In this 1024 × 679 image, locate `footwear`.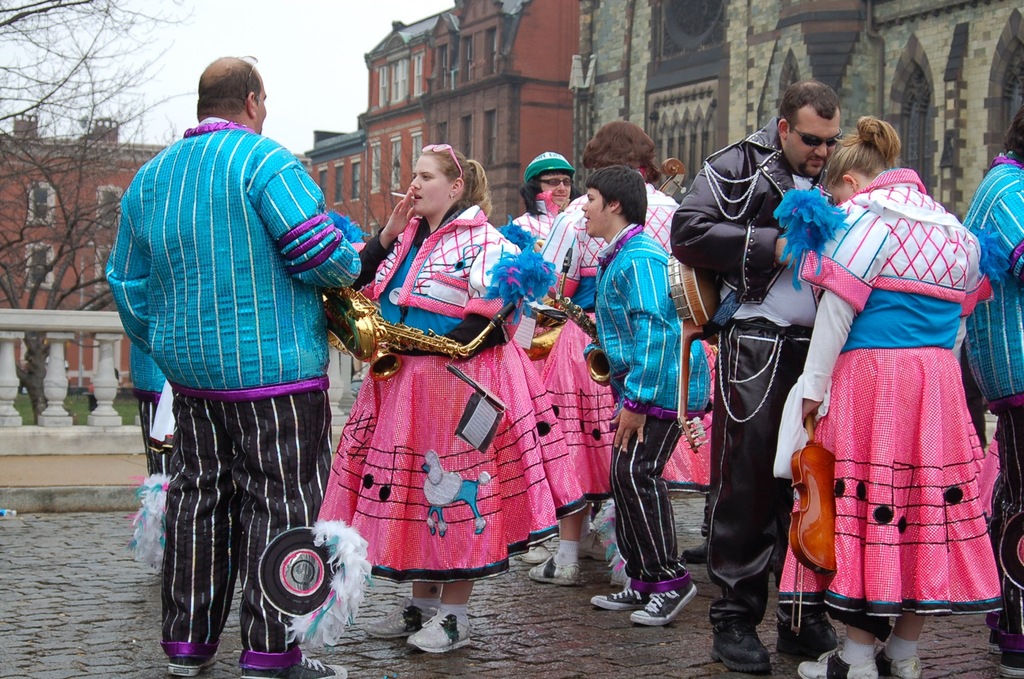
Bounding box: bbox=[589, 587, 651, 616].
